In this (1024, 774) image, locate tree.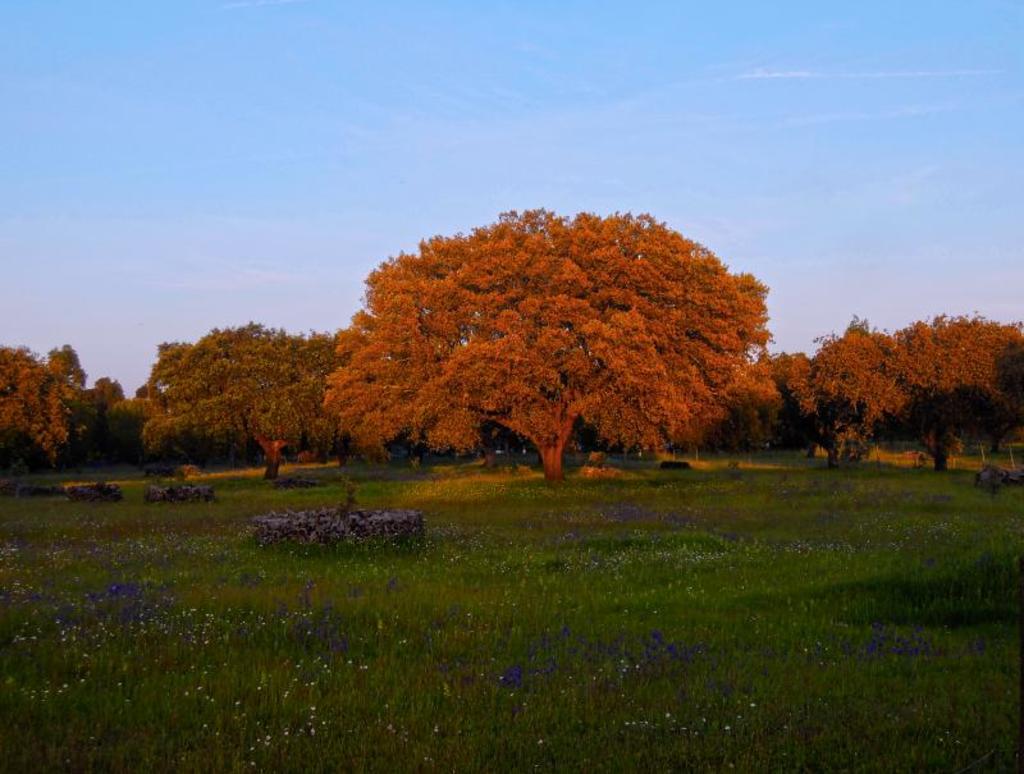
Bounding box: crop(138, 312, 353, 484).
